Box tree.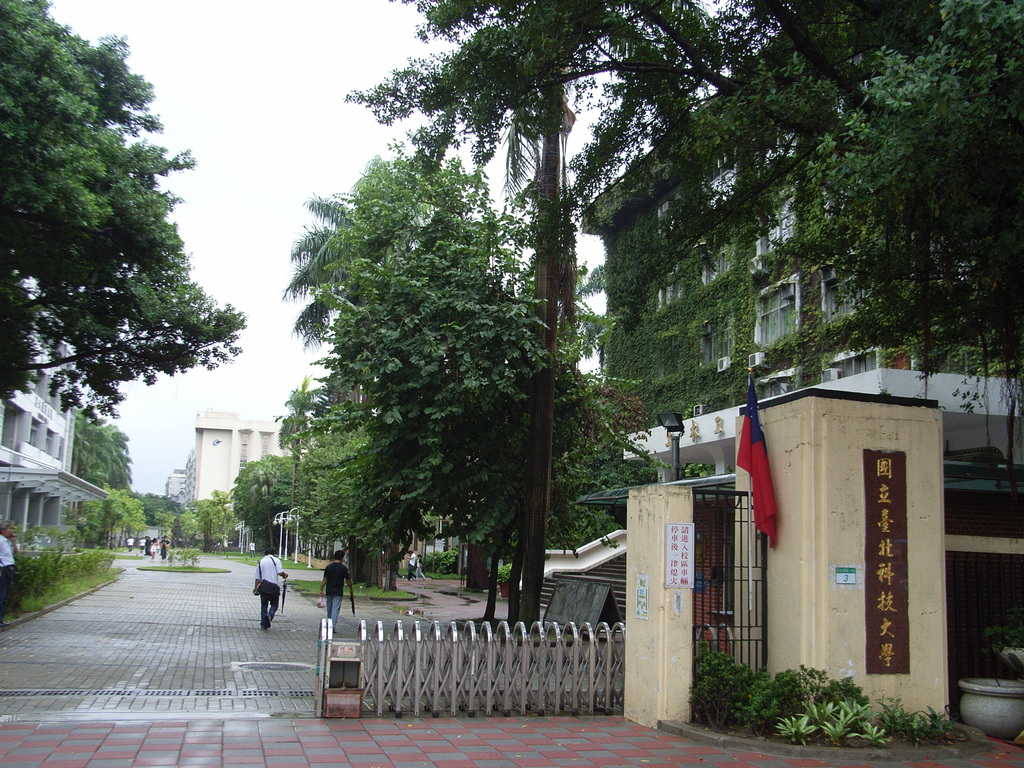
<region>17, 10, 227, 560</region>.
